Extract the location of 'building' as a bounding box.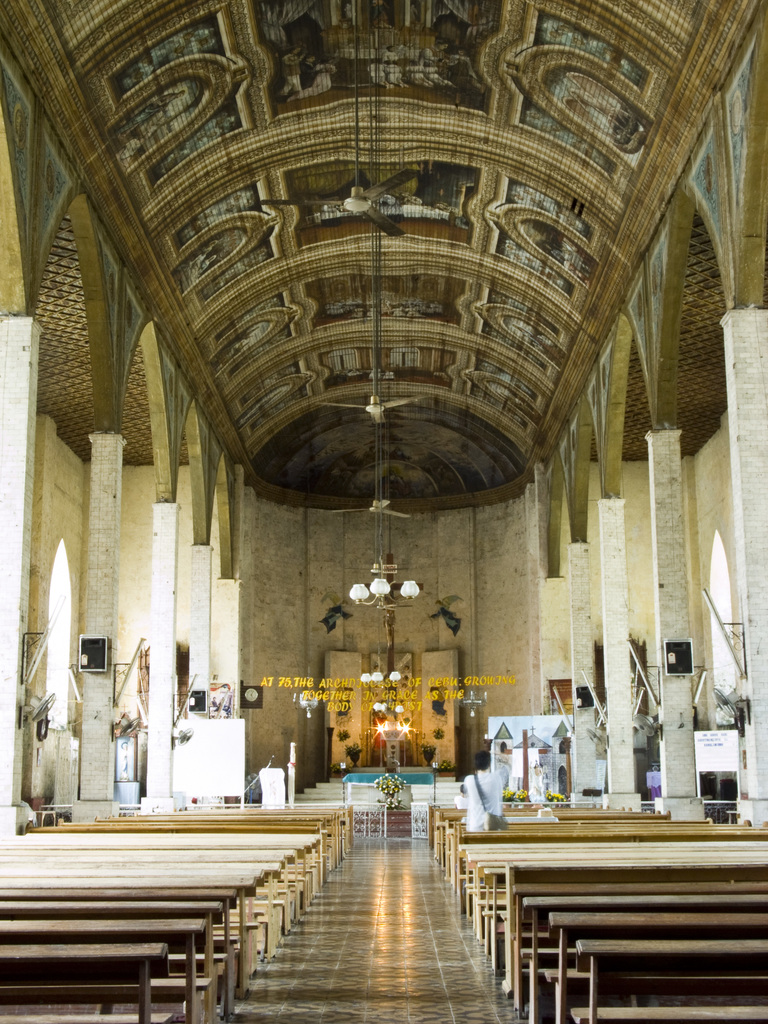
{"left": 0, "top": 0, "right": 767, "bottom": 1023}.
